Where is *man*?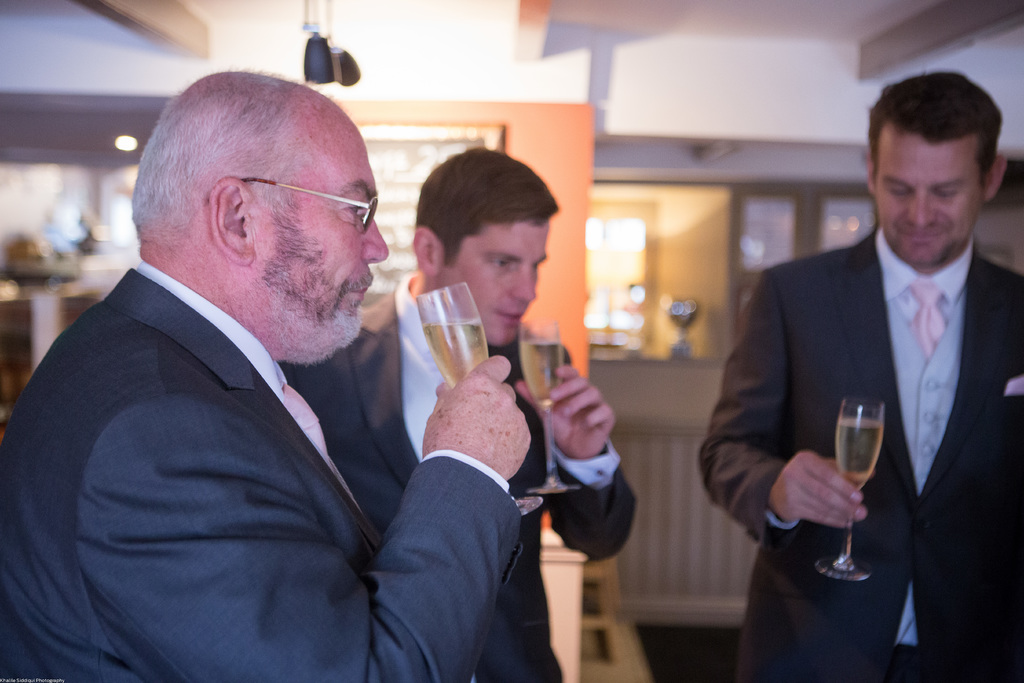
region(282, 147, 636, 682).
